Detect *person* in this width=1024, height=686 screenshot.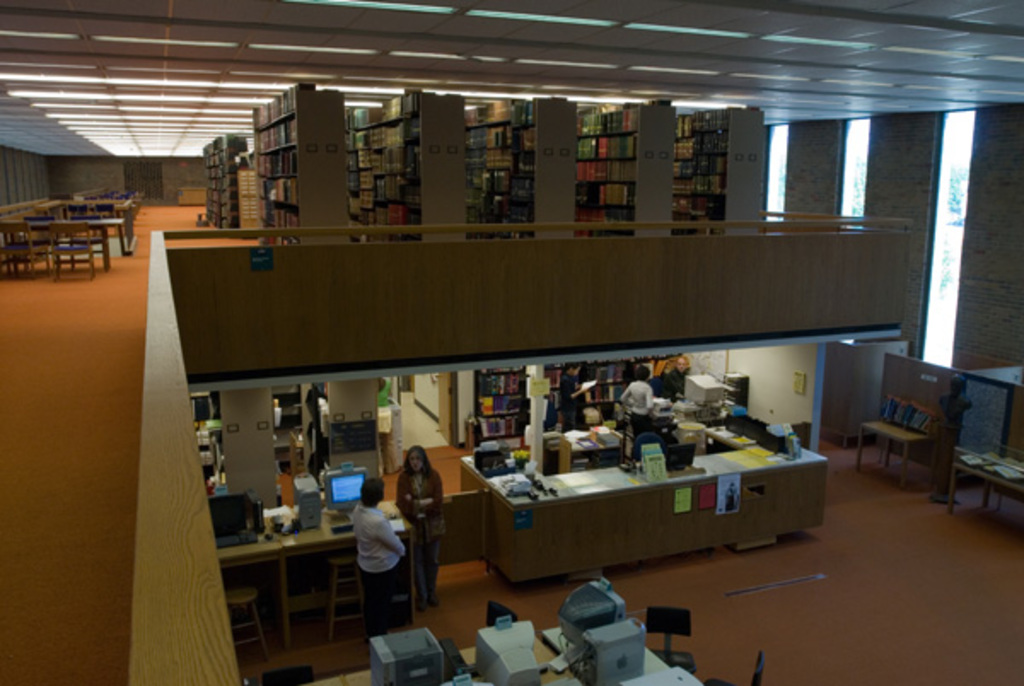
Detection: box(353, 483, 404, 637).
